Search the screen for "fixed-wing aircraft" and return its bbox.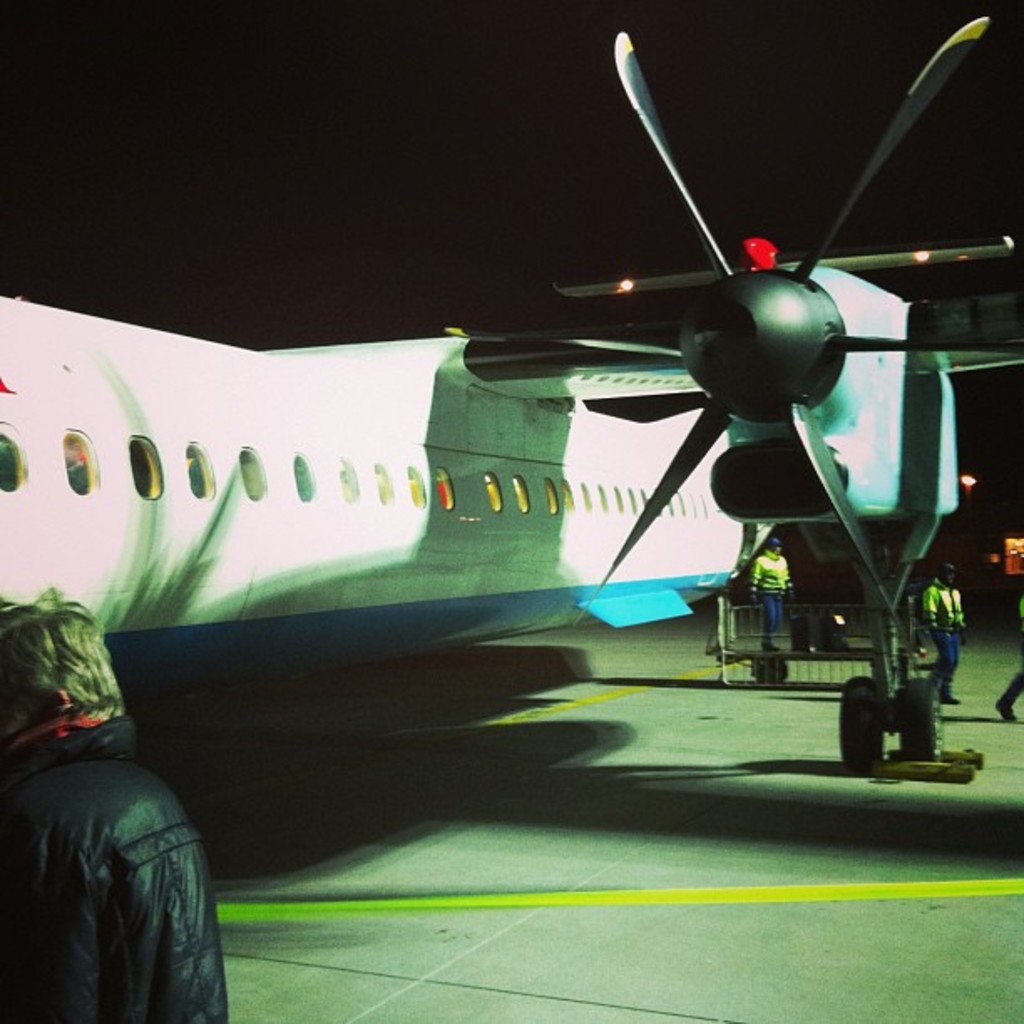
Found: (0,3,1022,786).
